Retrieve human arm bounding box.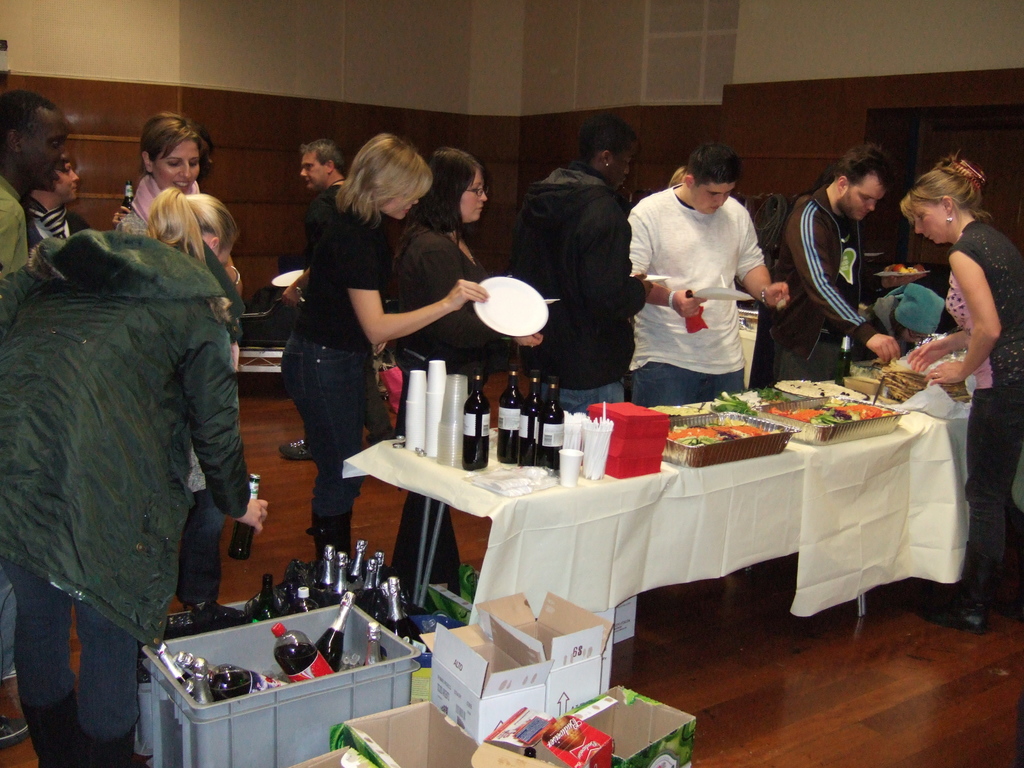
Bounding box: x1=217 y1=249 x2=248 y2=296.
